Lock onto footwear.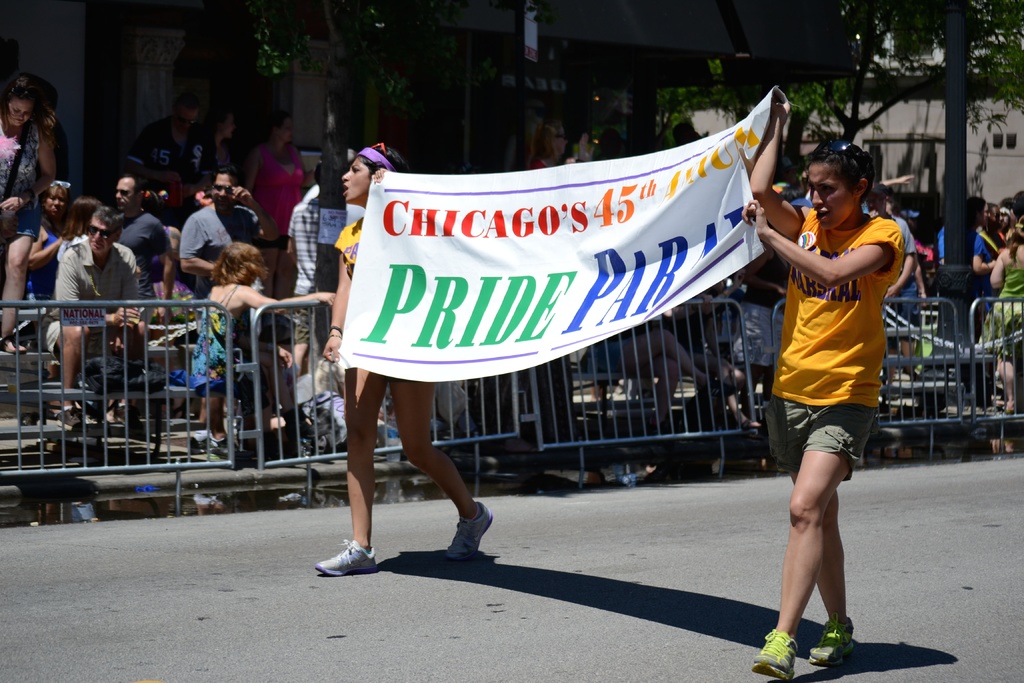
Locked: box=[101, 407, 126, 432].
